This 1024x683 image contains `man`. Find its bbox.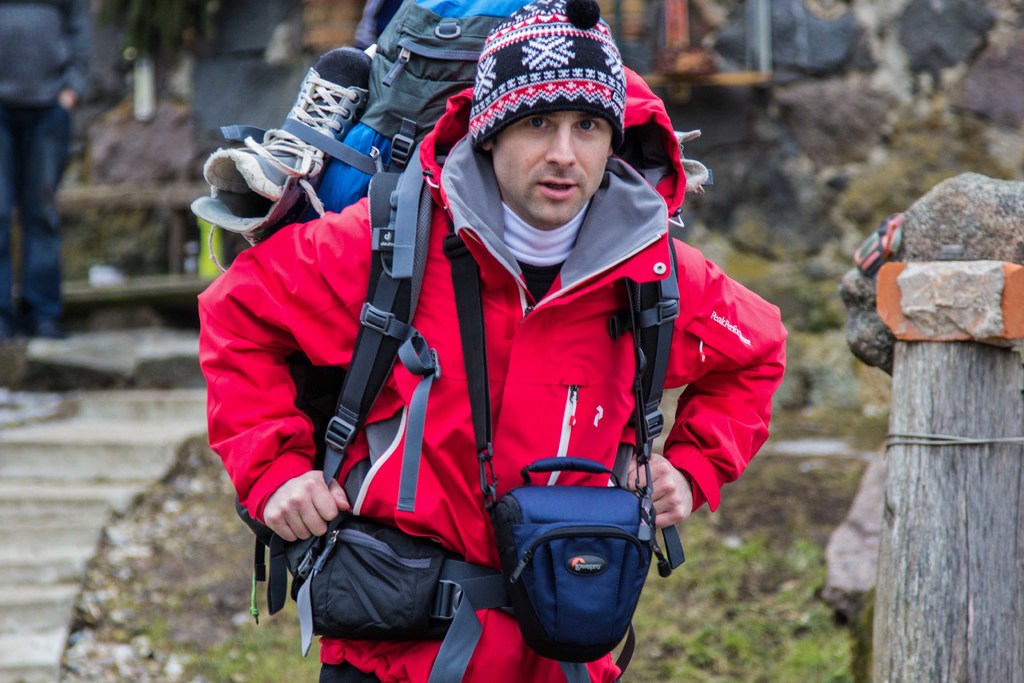
BBox(198, 0, 789, 682).
